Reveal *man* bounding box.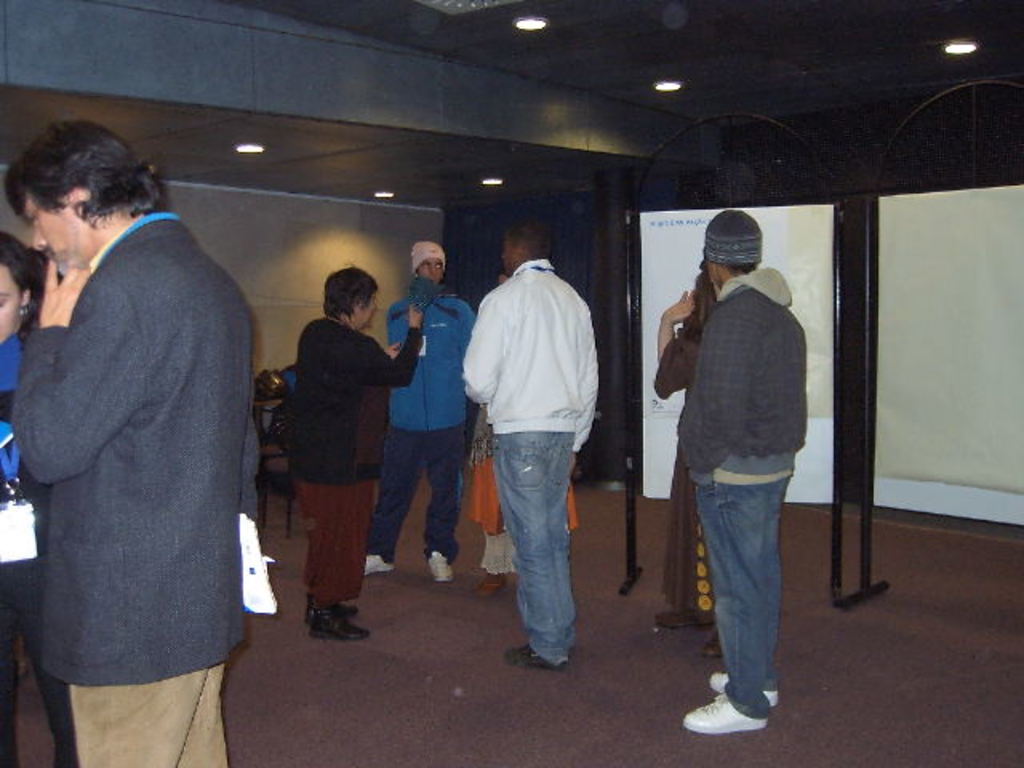
Revealed: 363,240,475,586.
